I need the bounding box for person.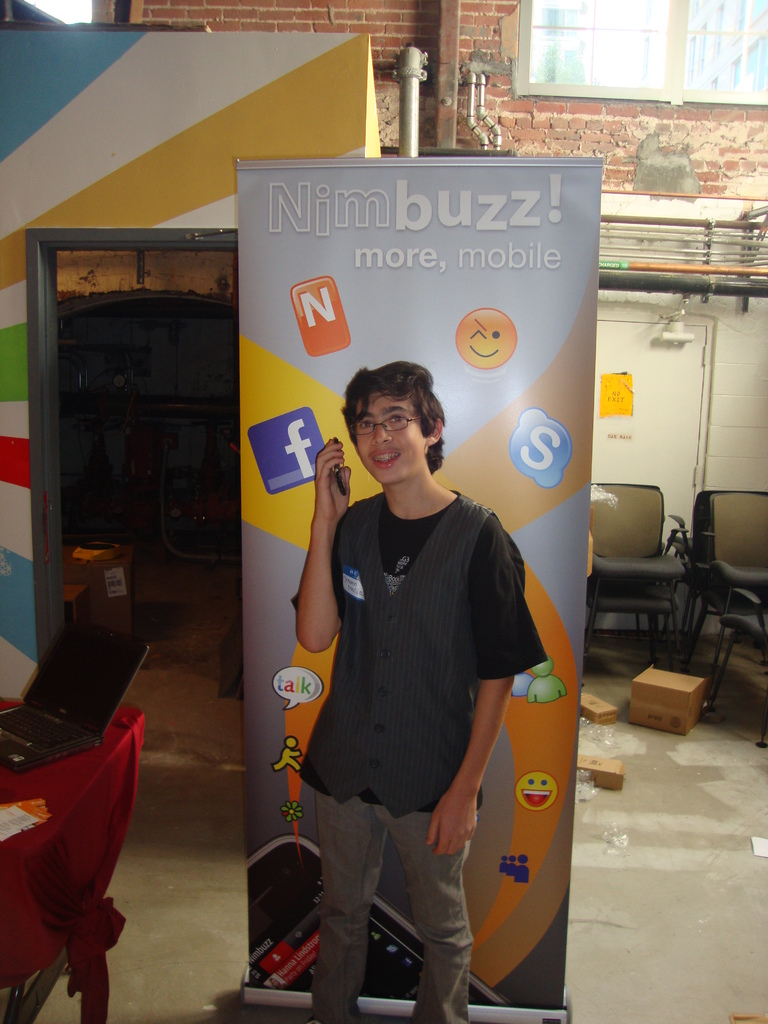
Here it is: bbox(279, 323, 545, 1006).
